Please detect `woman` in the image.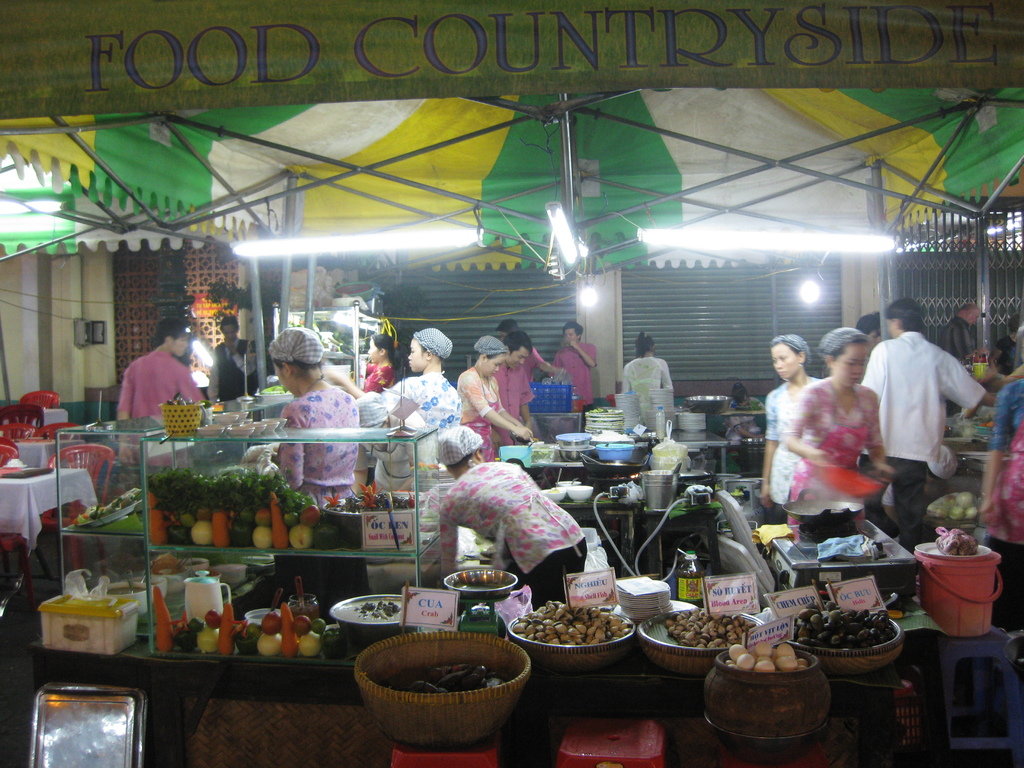
crop(621, 332, 671, 422).
